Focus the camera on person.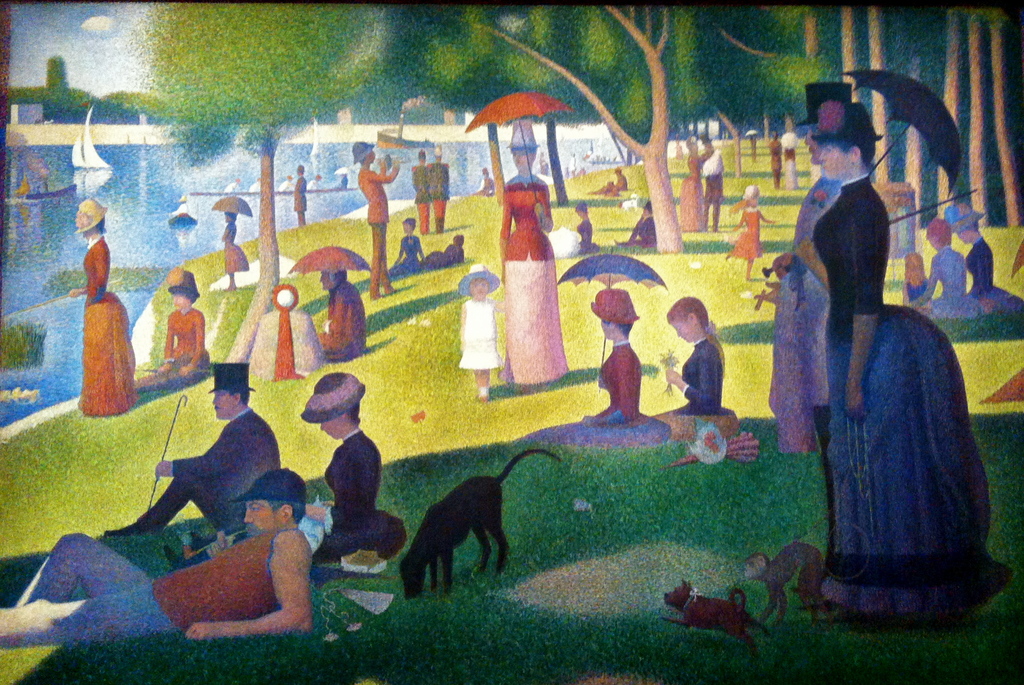
Focus region: rect(221, 213, 247, 288).
